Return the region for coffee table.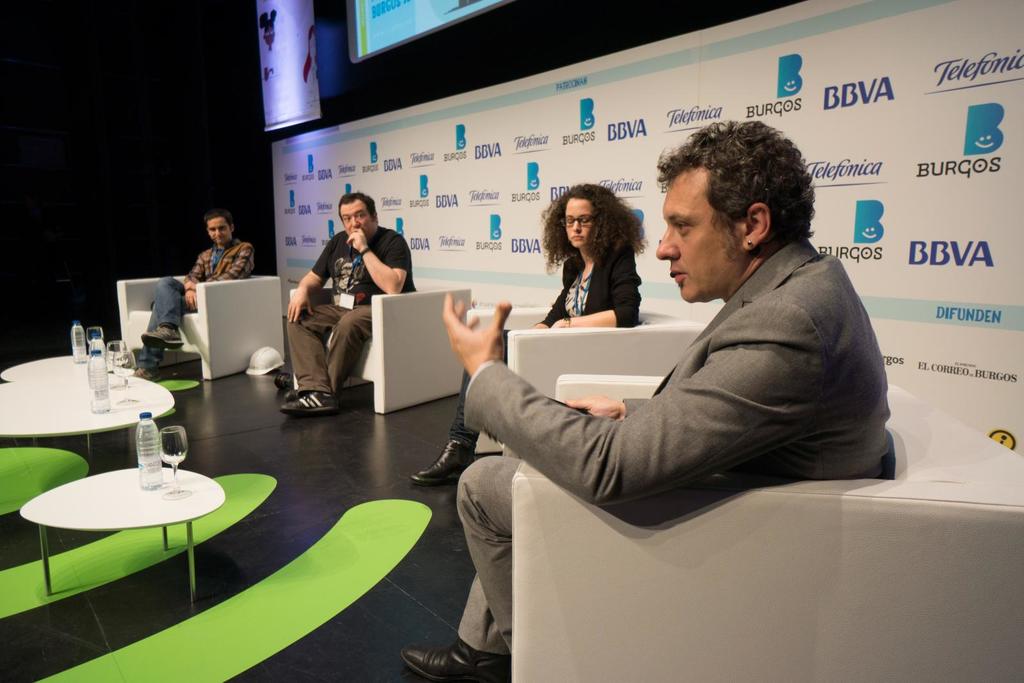
<bbox>15, 437, 226, 604</bbox>.
